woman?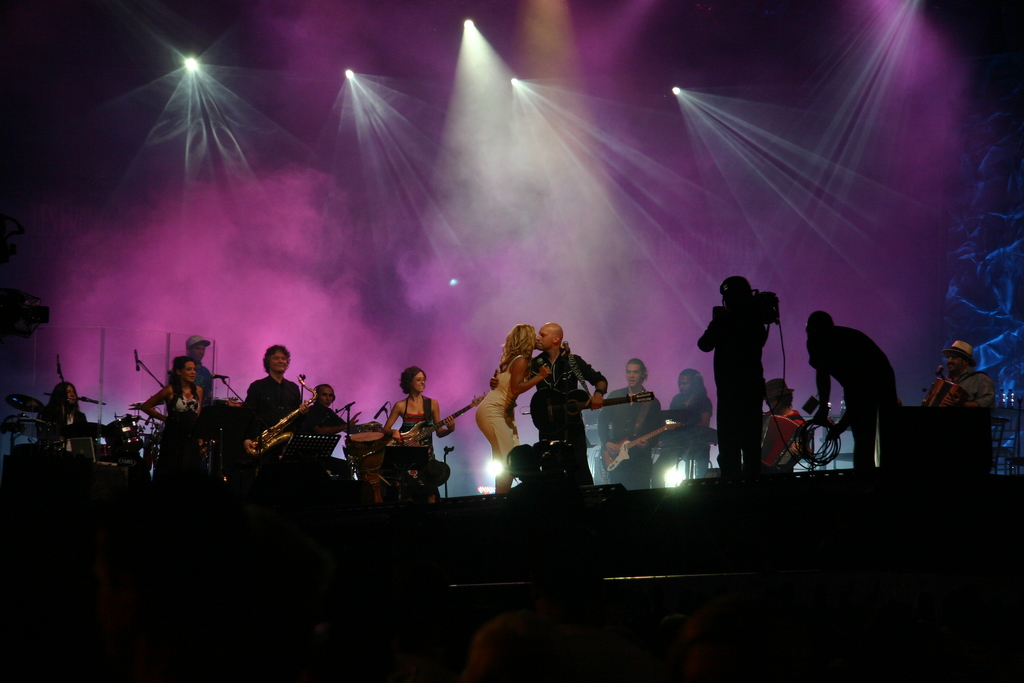
<bbox>133, 358, 213, 427</bbox>
